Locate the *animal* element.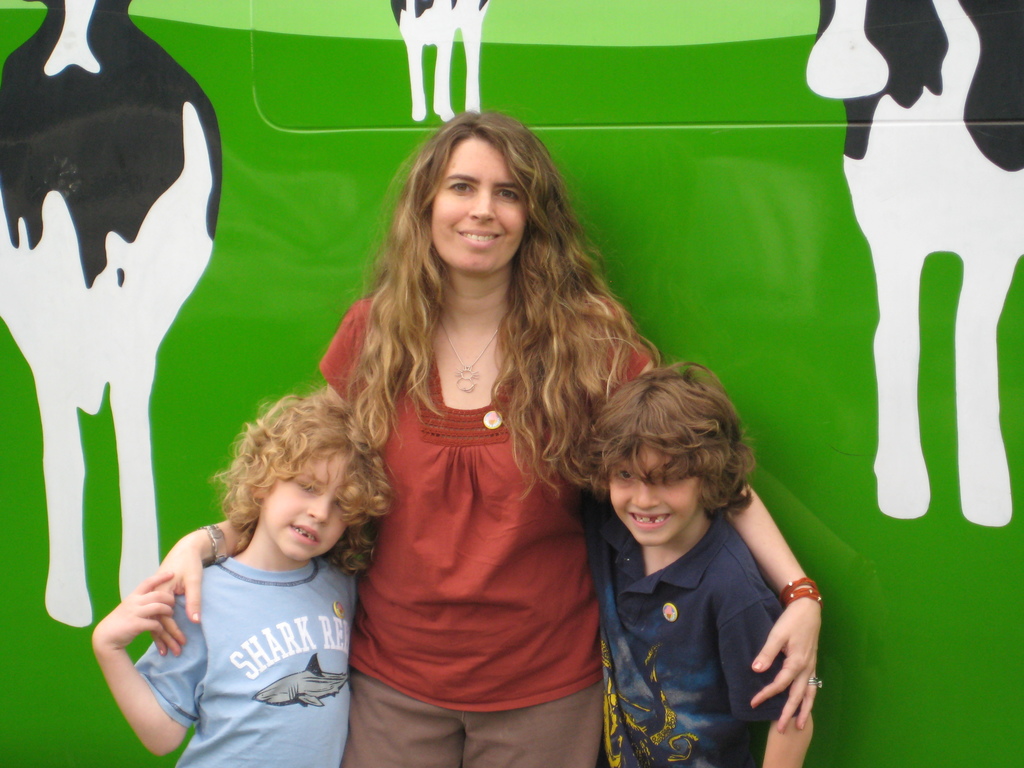
Element bbox: x1=387 y1=0 x2=489 y2=119.
